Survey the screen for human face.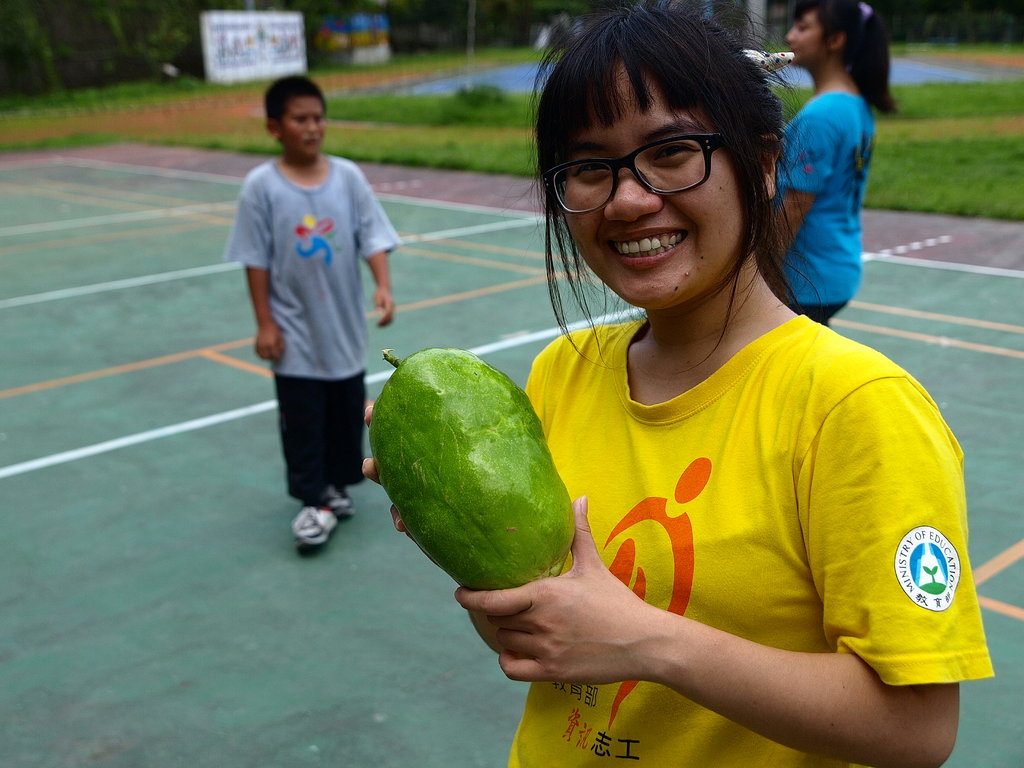
Survey found: [784, 6, 830, 53].
